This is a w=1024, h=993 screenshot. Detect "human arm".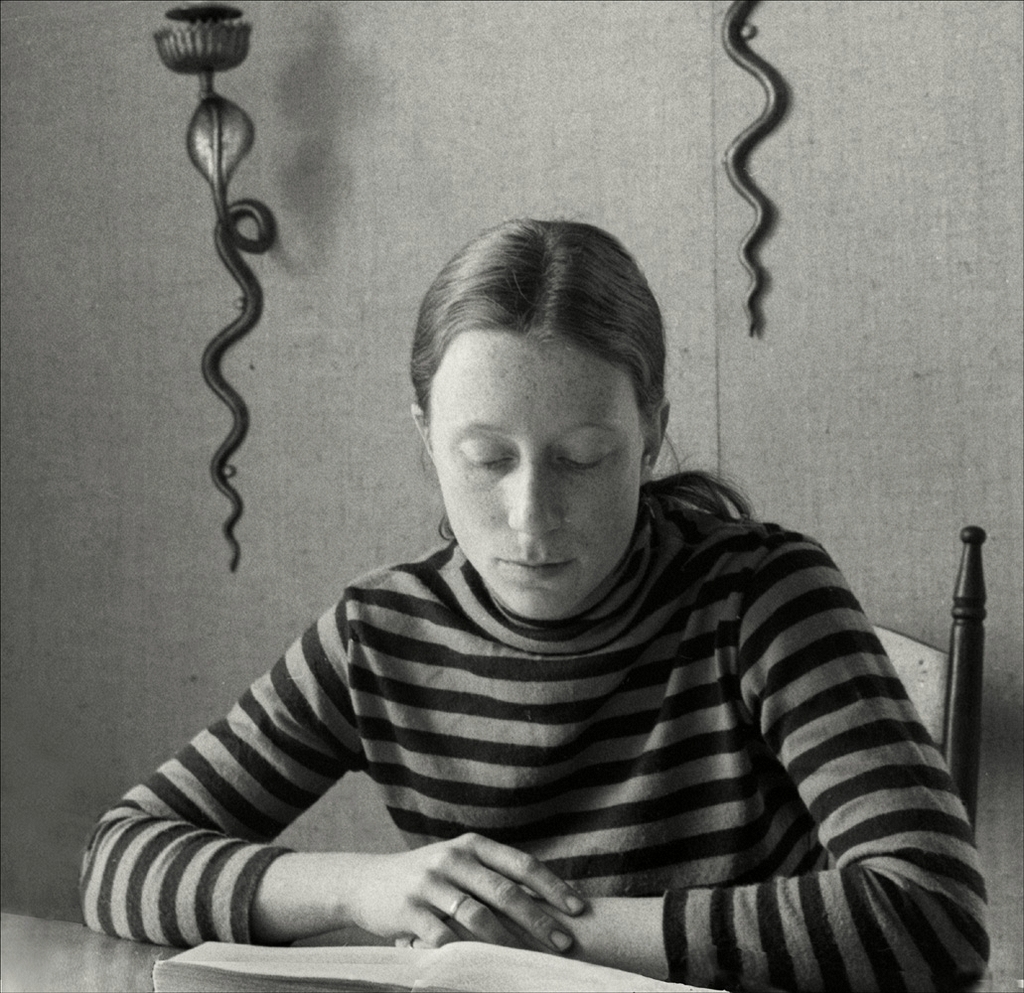
BBox(79, 491, 530, 973).
